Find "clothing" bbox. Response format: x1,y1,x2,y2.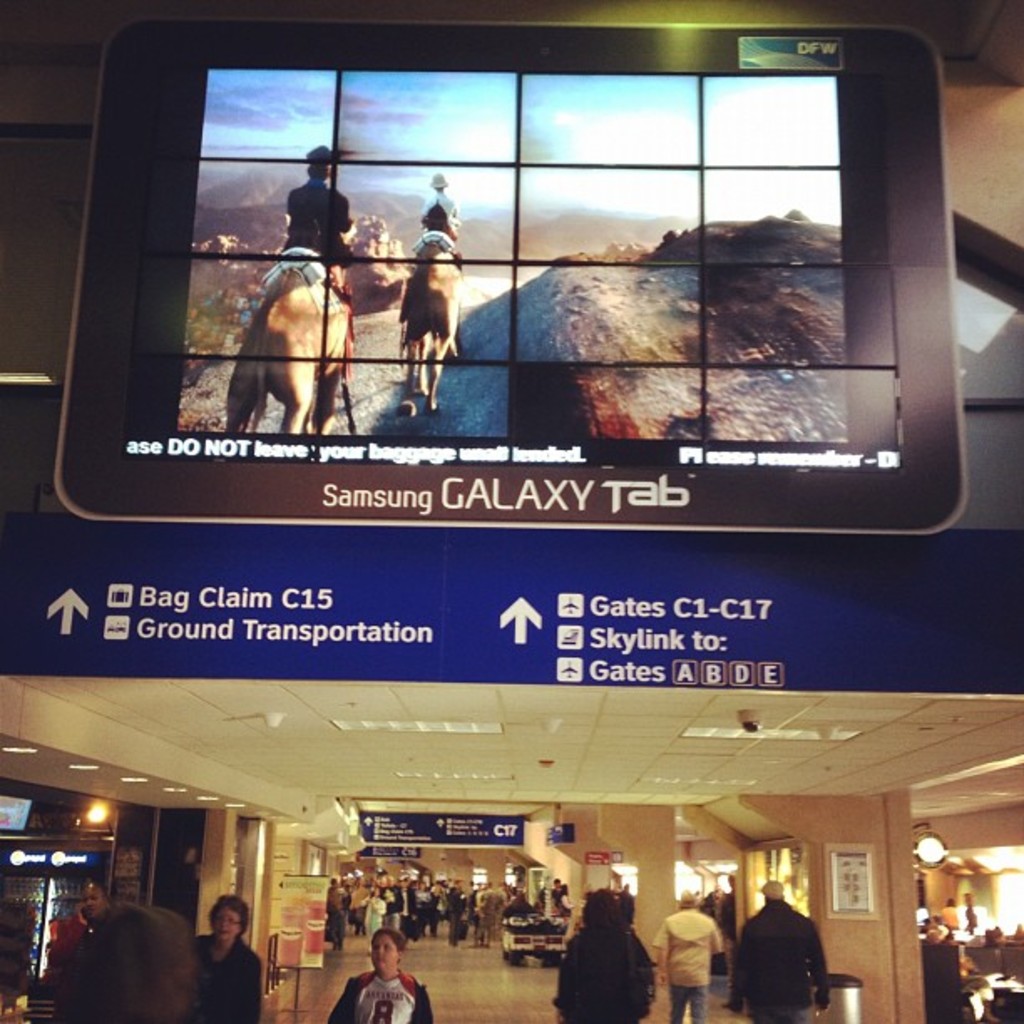
748,899,843,1023.
